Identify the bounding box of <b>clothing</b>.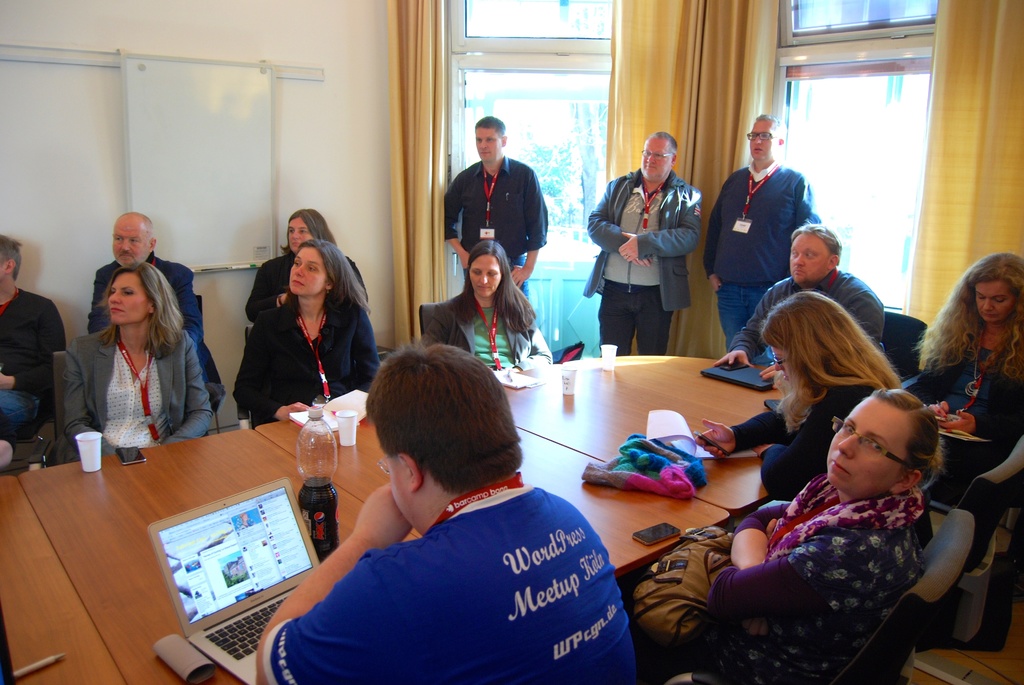
[920,333,1018,497].
